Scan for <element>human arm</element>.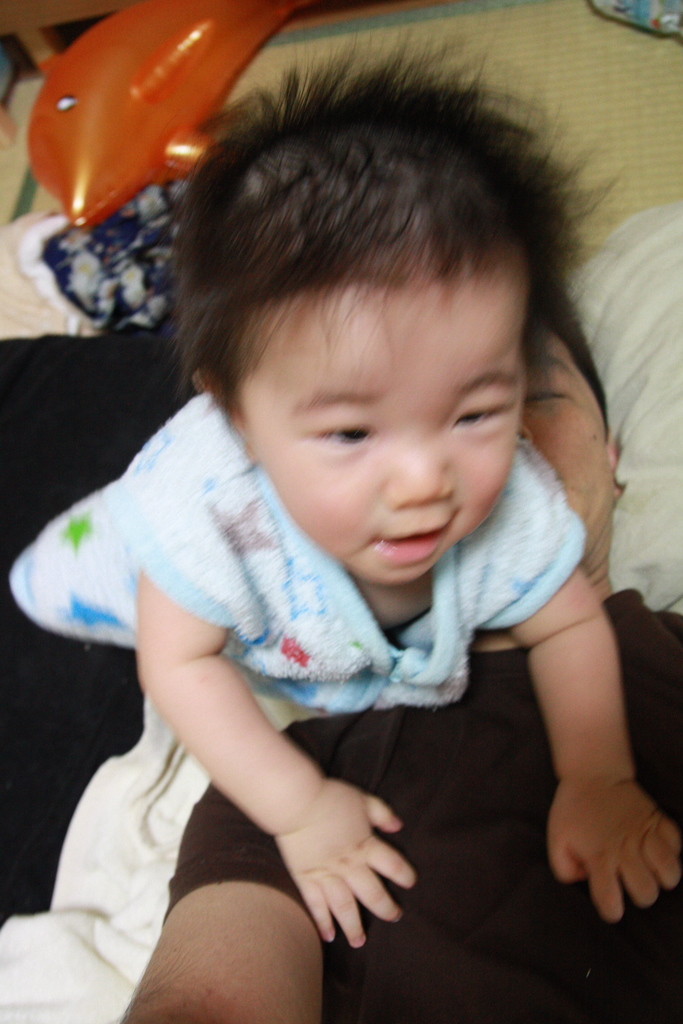
Scan result: locate(134, 454, 429, 947).
